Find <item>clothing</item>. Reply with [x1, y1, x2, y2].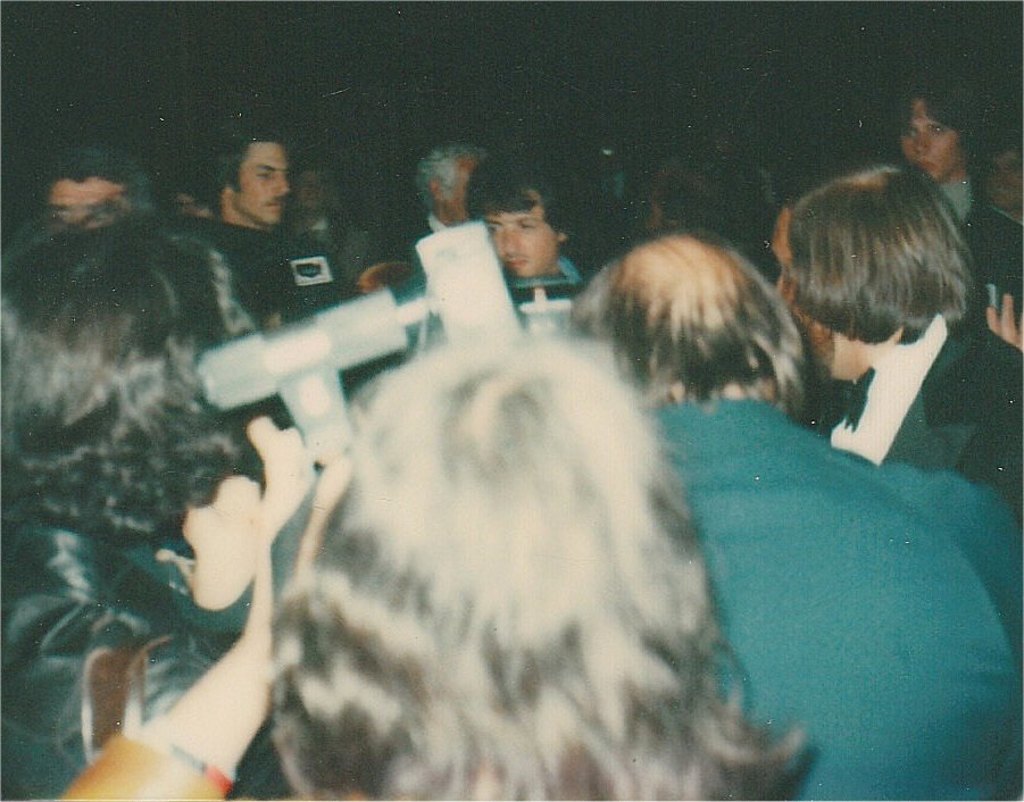
[66, 730, 238, 801].
